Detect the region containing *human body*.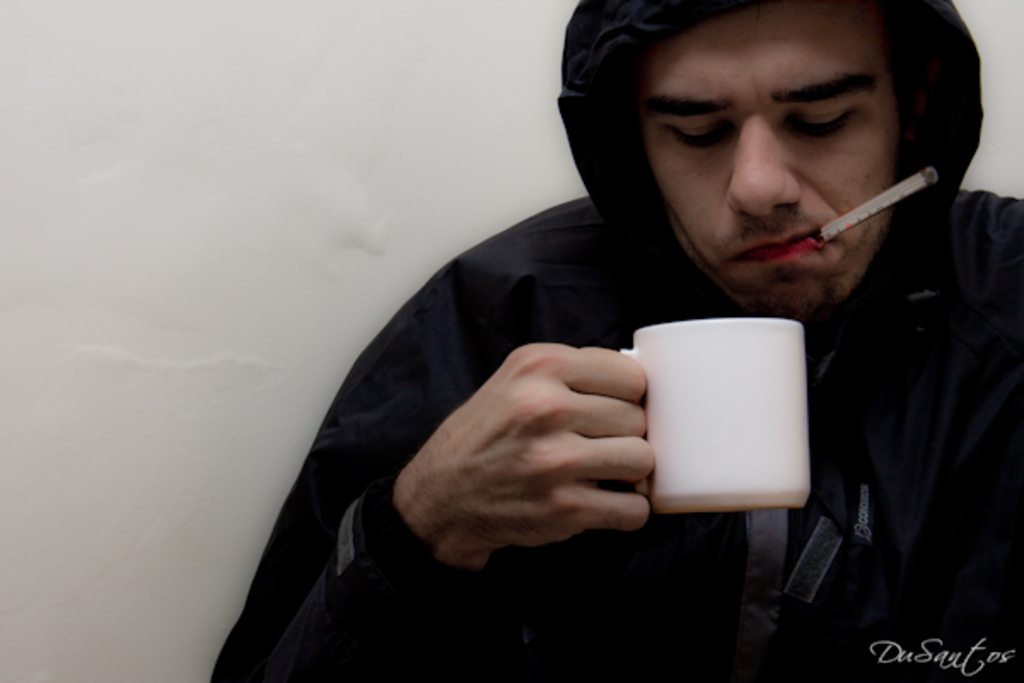
<box>207,0,1022,681</box>.
